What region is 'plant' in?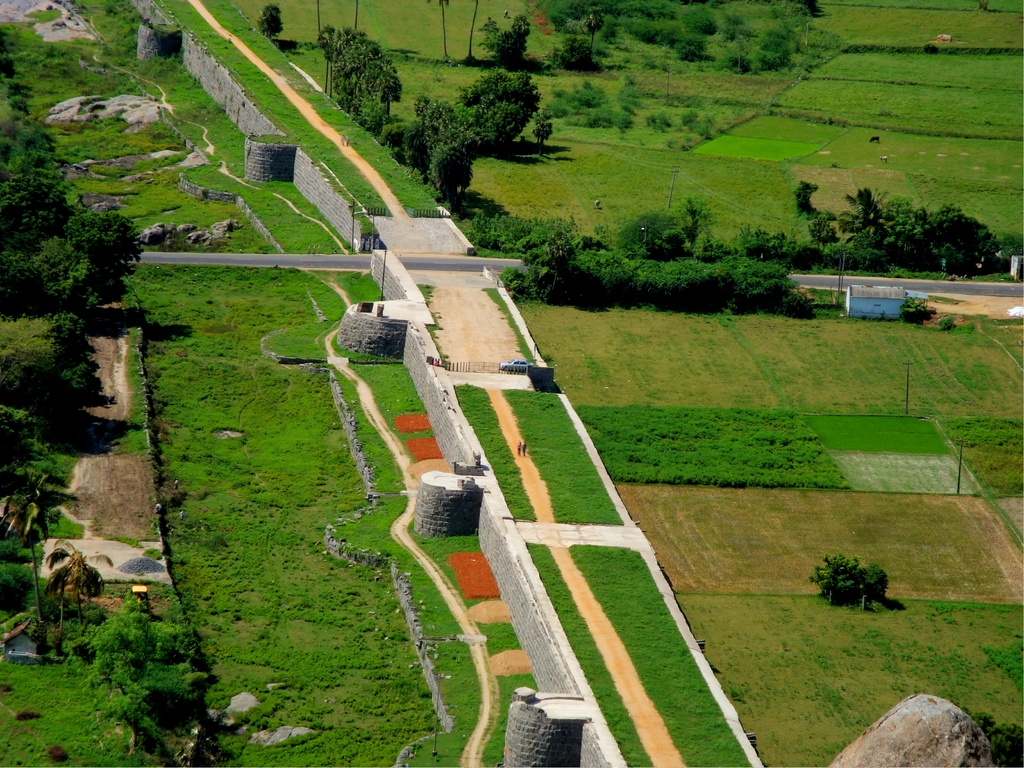
select_region(879, 191, 1002, 286).
